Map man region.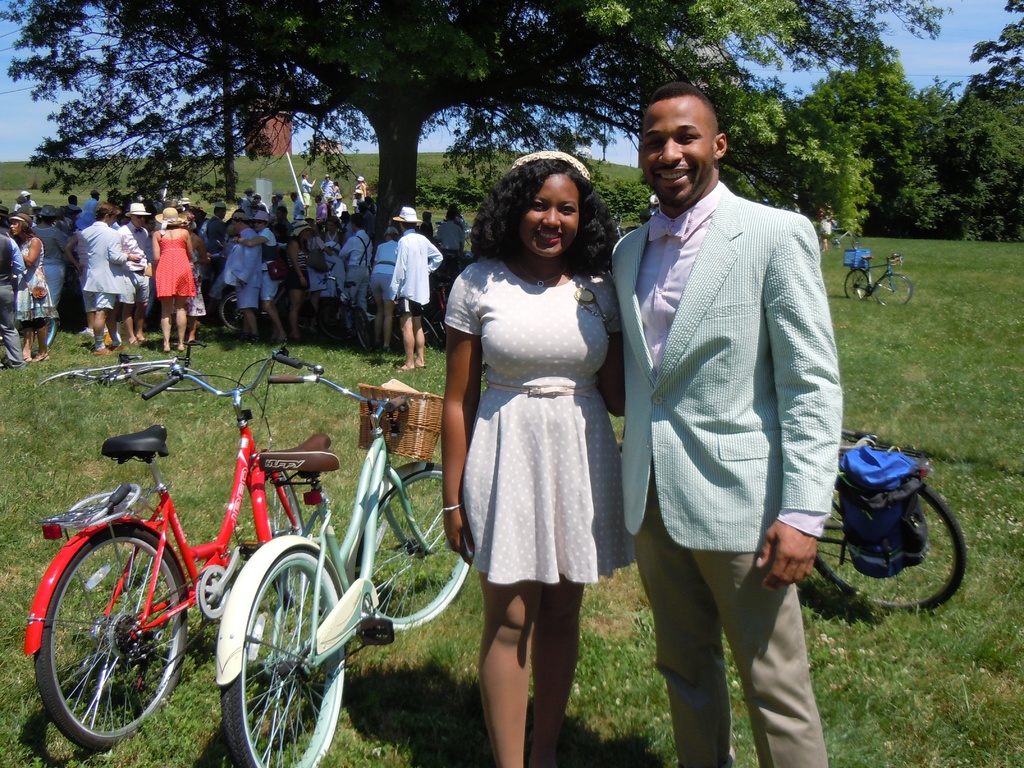
Mapped to 292 192 301 216.
